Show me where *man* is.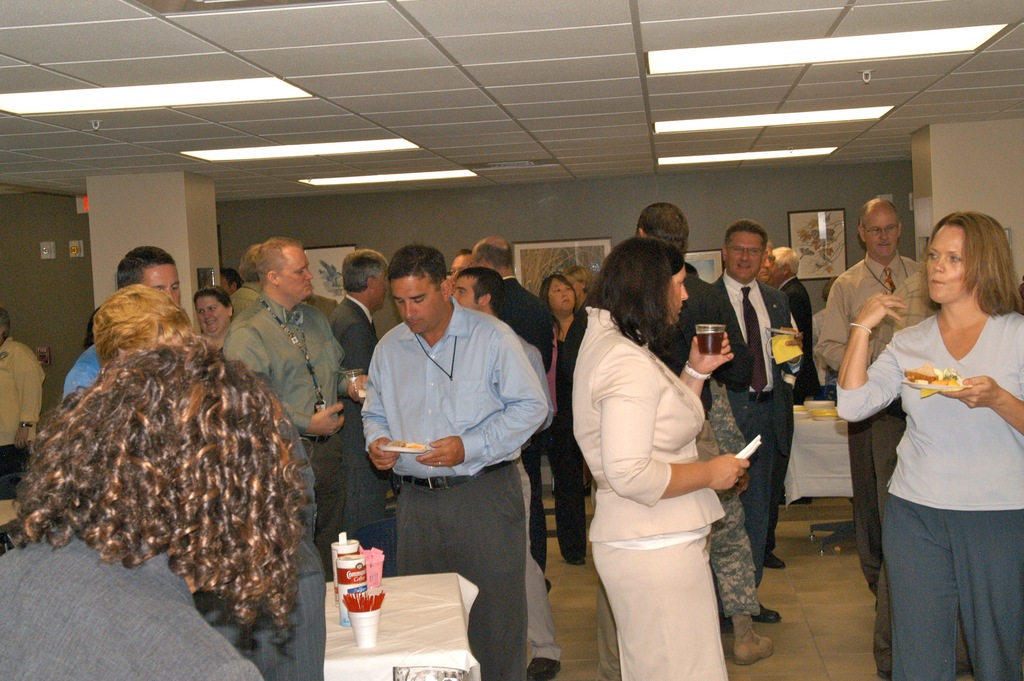
*man* is at region(221, 235, 366, 578).
